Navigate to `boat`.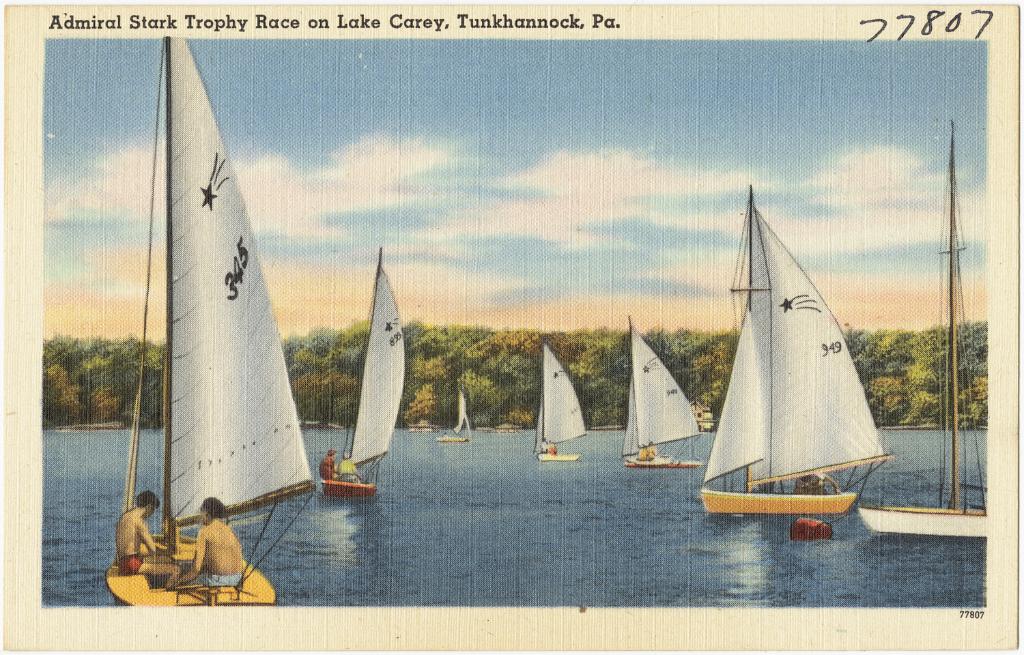
Navigation target: [left=436, top=383, right=481, bottom=454].
